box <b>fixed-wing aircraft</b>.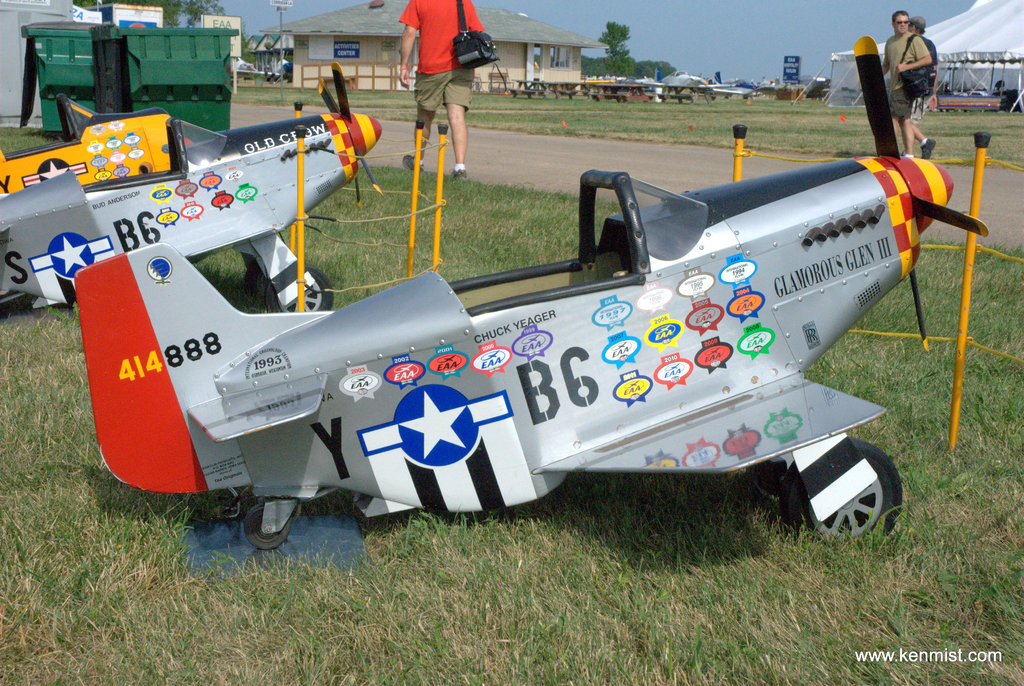
68, 28, 995, 548.
